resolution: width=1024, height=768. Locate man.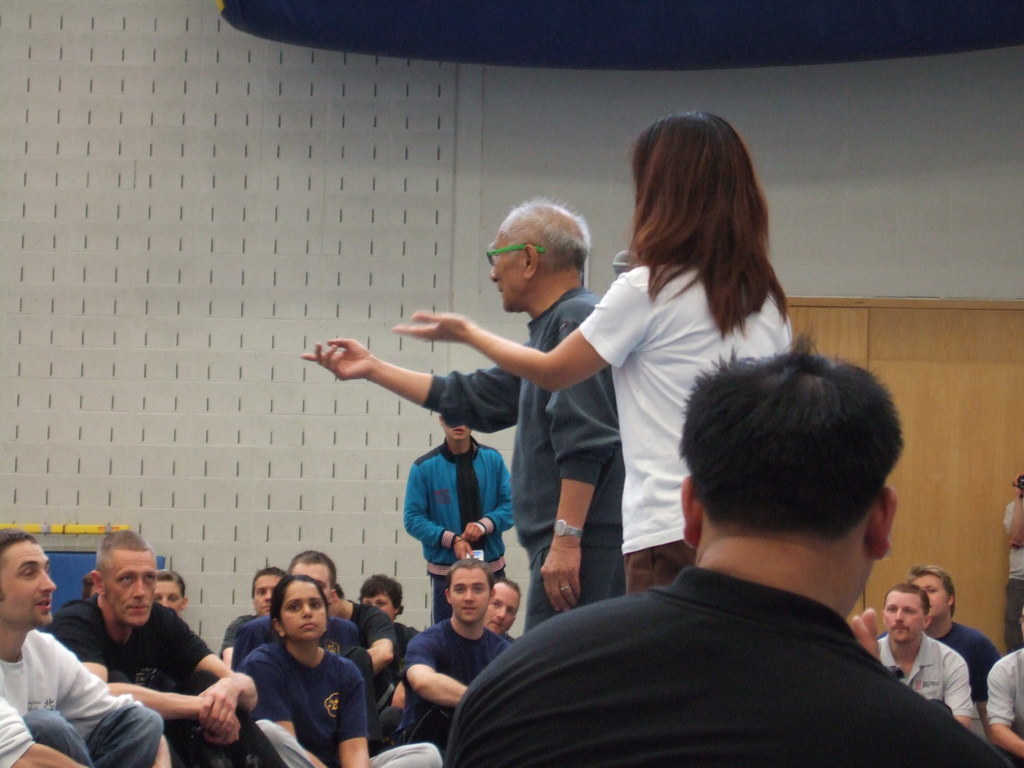
[x1=430, y1=319, x2=1014, y2=767].
